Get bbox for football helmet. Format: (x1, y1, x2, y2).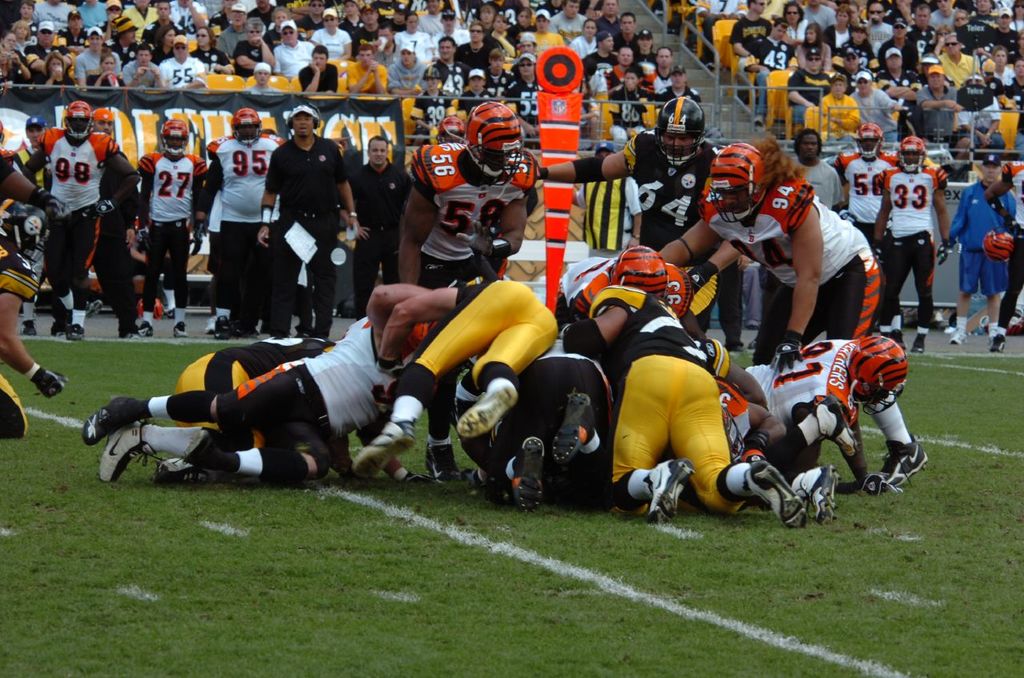
(851, 119, 889, 163).
